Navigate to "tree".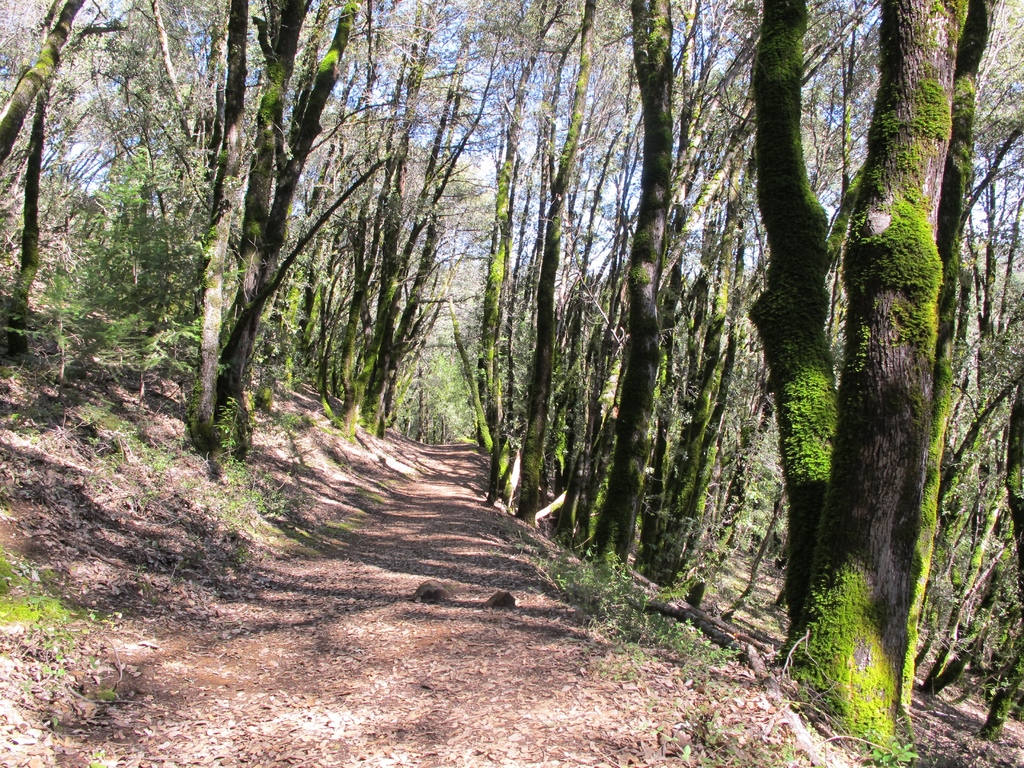
Navigation target: 924/503/1022/744.
